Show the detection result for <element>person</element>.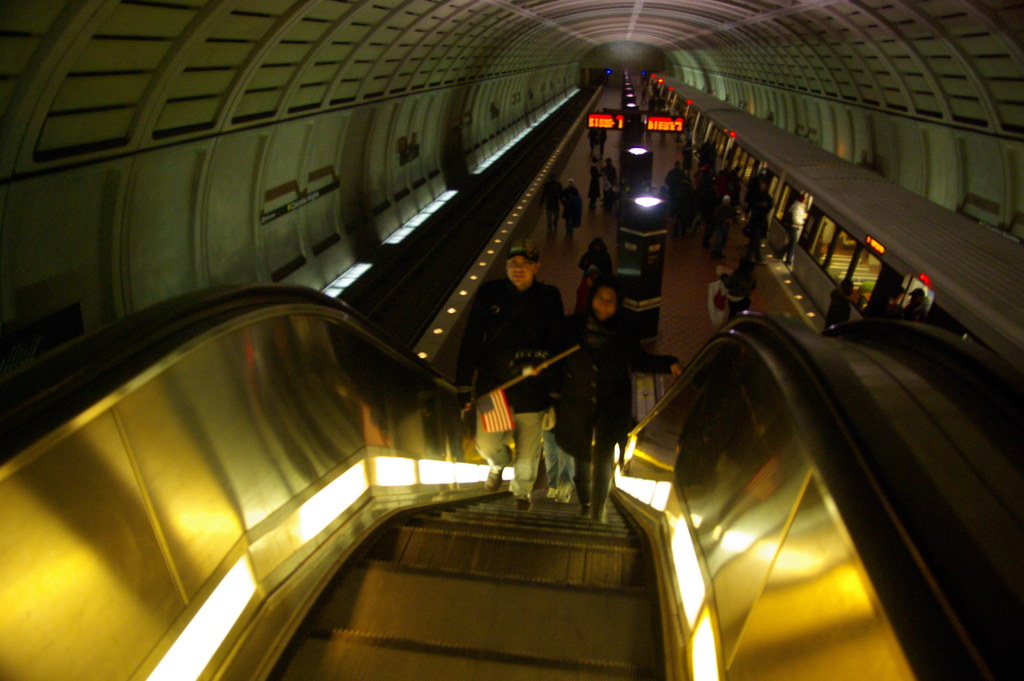
817/274/853/327.
